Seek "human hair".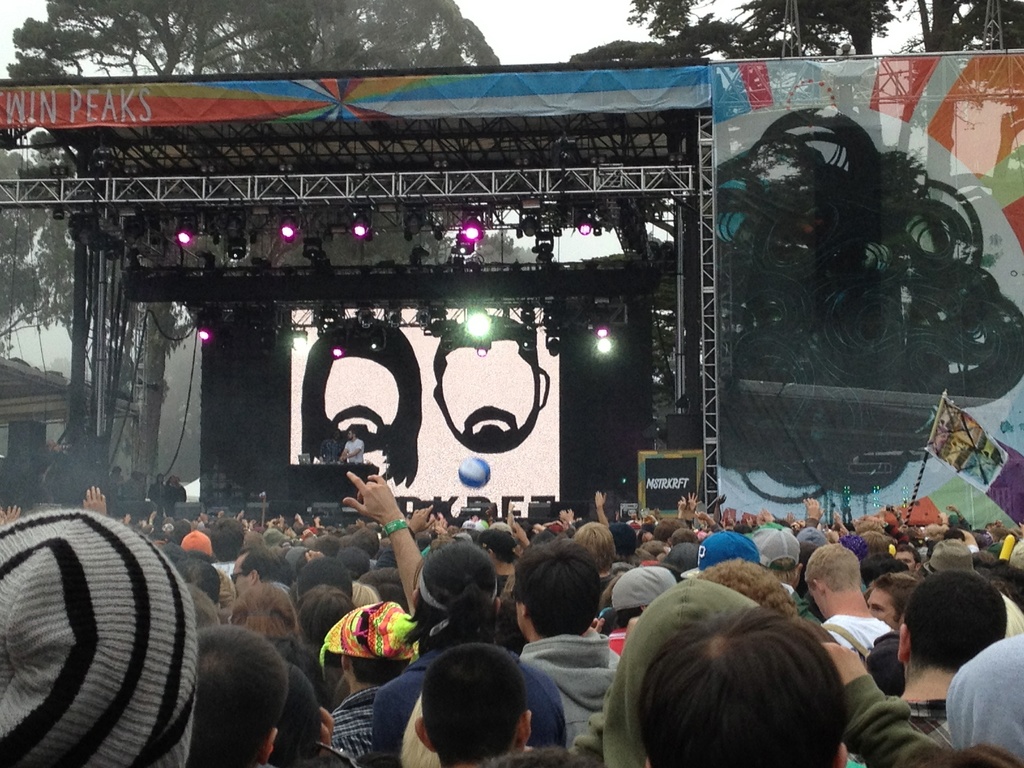
region(296, 586, 355, 643).
